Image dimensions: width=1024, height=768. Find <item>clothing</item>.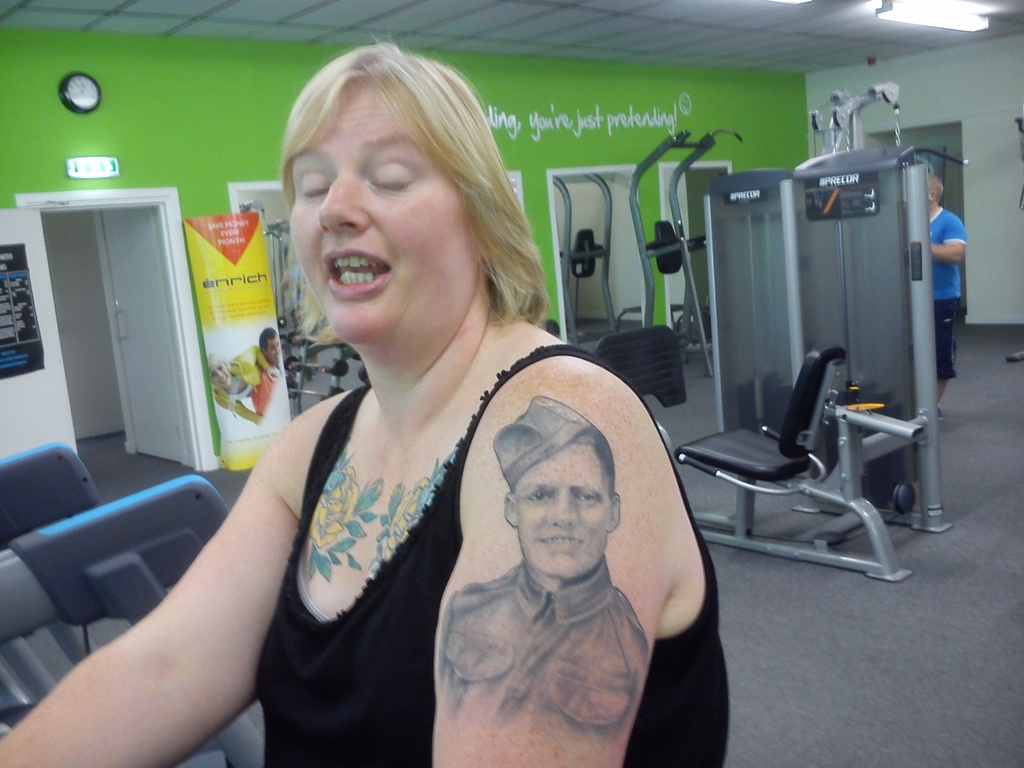
BBox(435, 564, 648, 725).
